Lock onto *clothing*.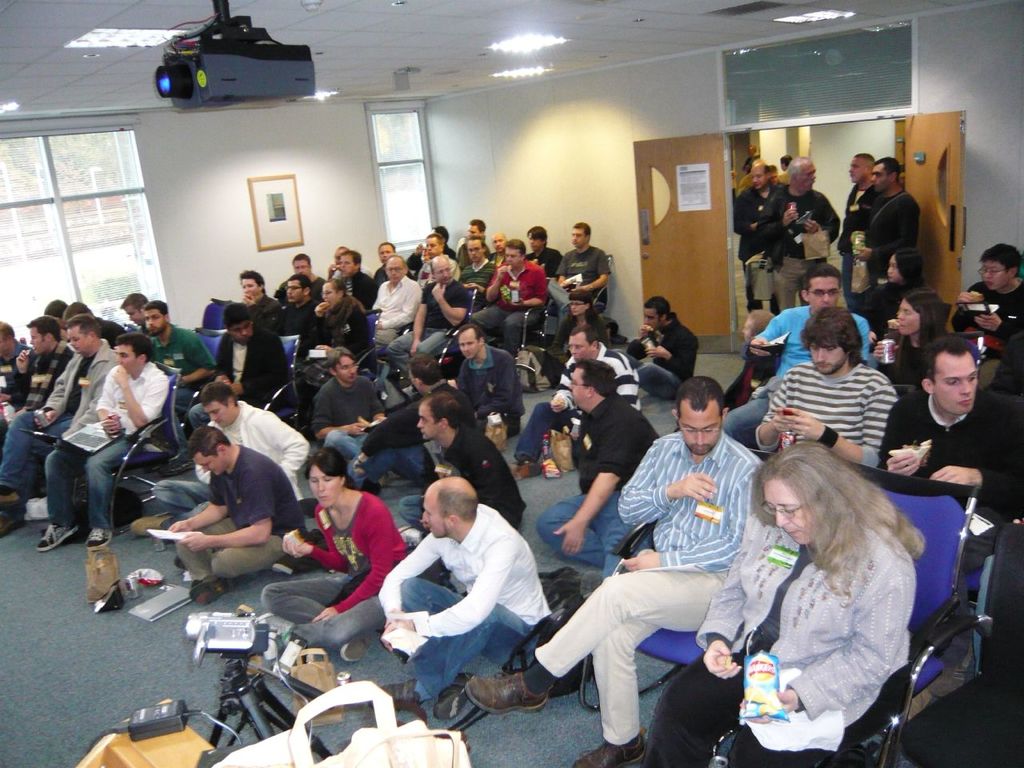
Locked: Rect(530, 387, 682, 579).
